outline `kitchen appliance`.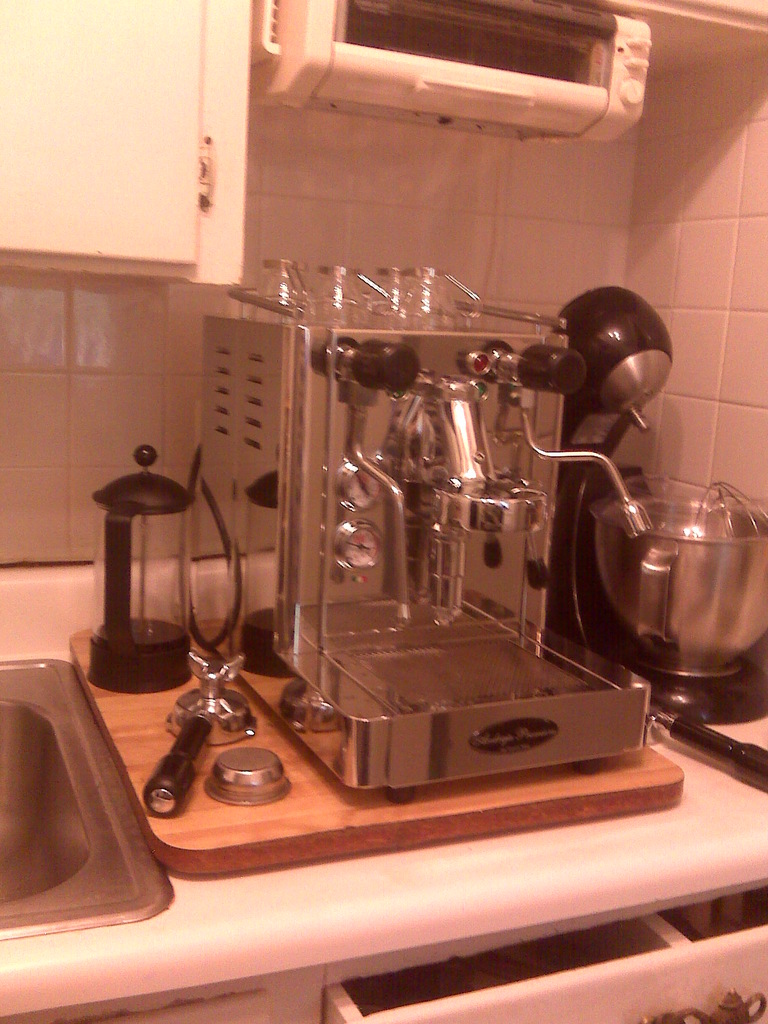
Outline: x1=186 y1=155 x2=660 y2=918.
